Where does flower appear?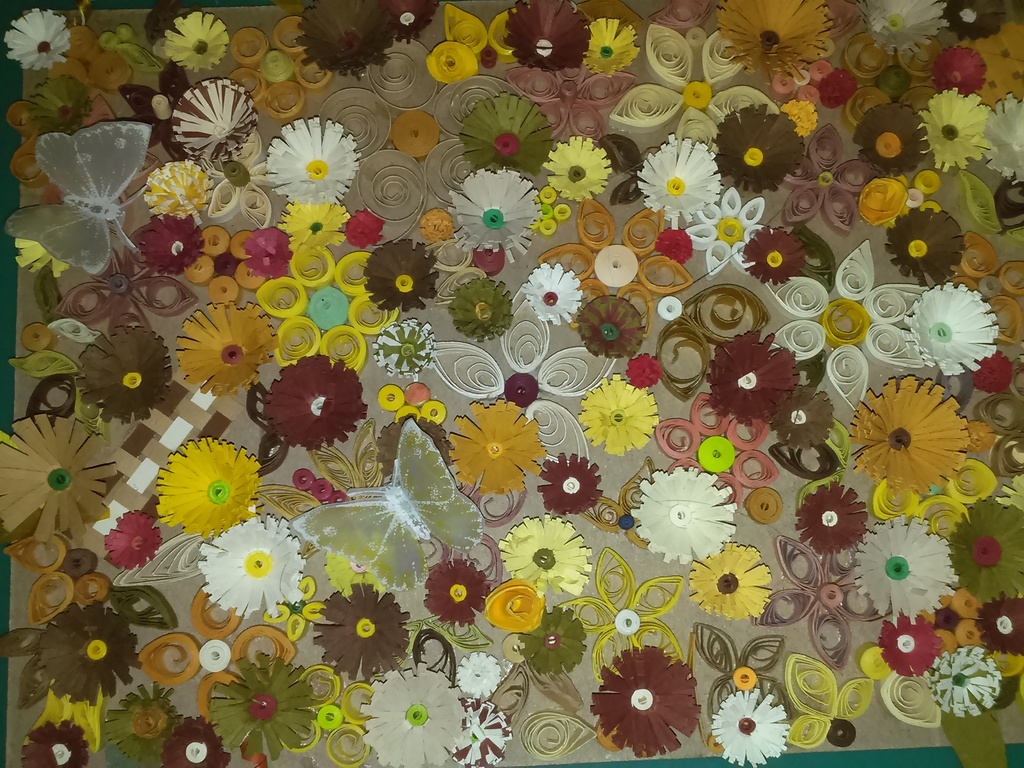
Appears at 176,299,278,394.
